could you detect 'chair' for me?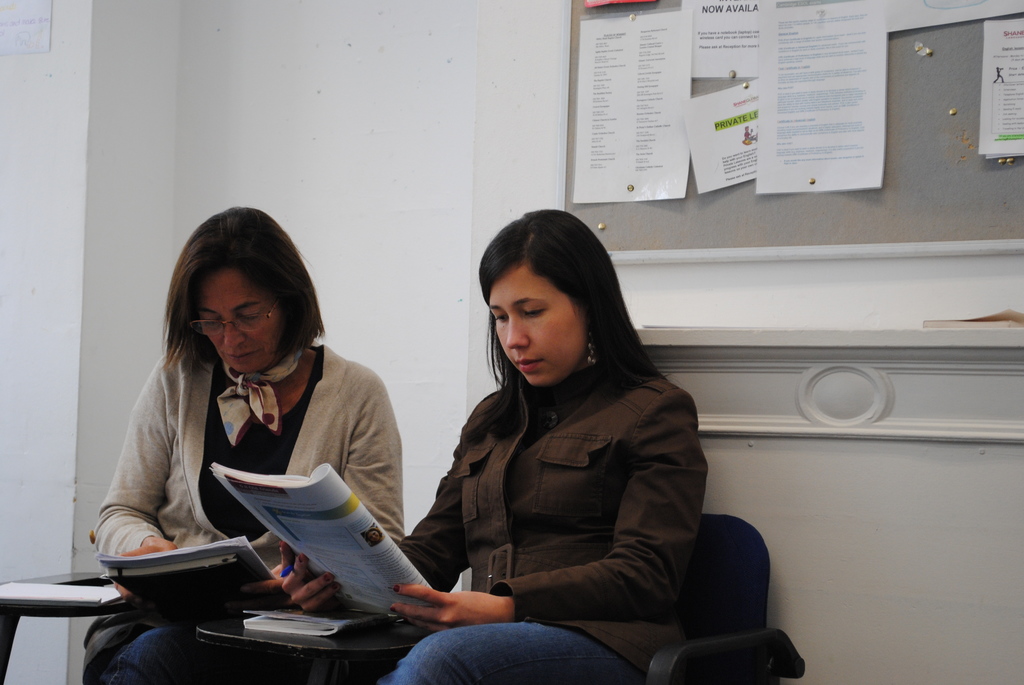
Detection result: pyautogui.locateOnScreen(643, 515, 801, 684).
